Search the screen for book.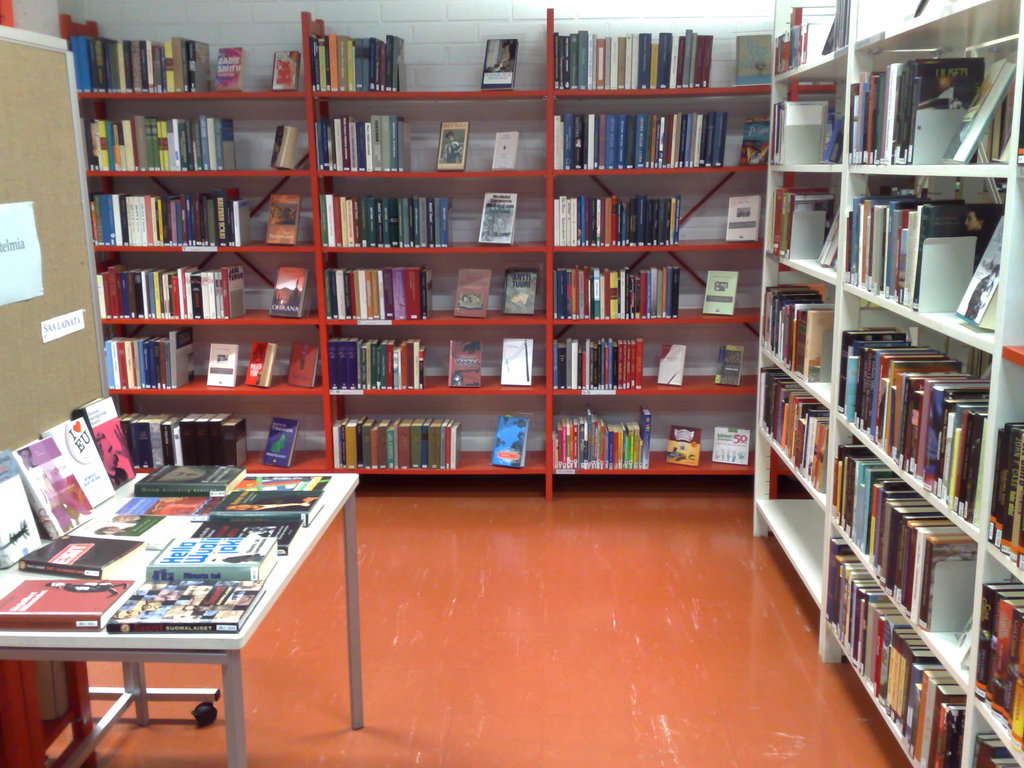
Found at <box>740,122,774,166</box>.
